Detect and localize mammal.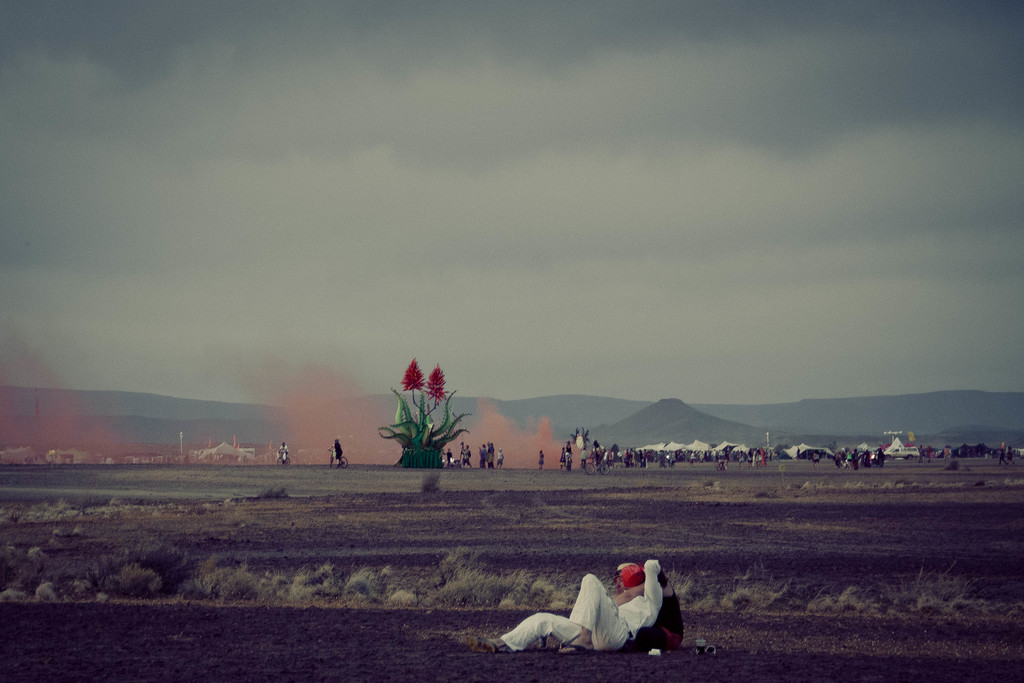
Localized at pyautogui.locateOnScreen(466, 562, 659, 650).
